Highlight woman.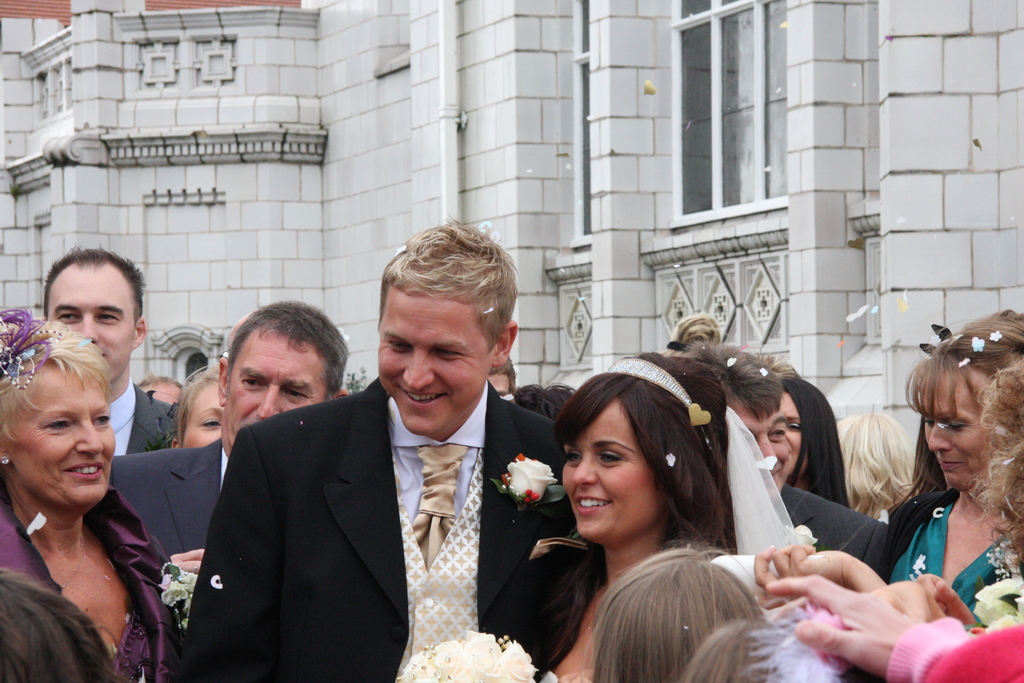
Highlighted region: BBox(766, 357, 806, 472).
